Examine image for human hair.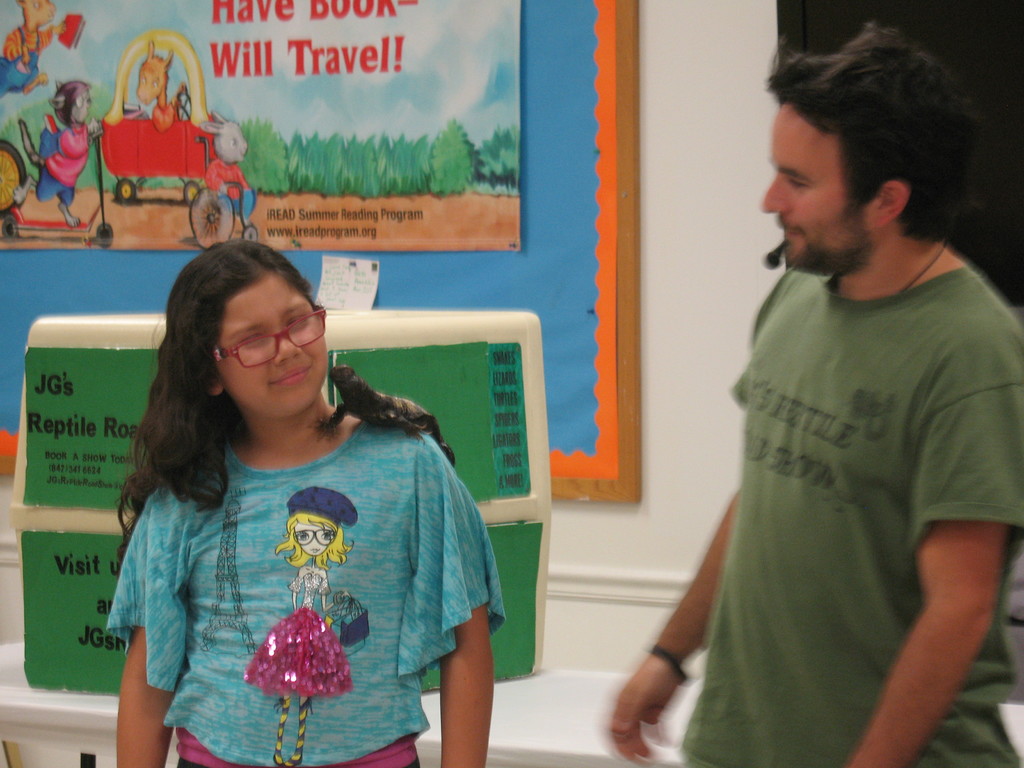
Examination result: left=112, top=236, right=321, bottom=558.
